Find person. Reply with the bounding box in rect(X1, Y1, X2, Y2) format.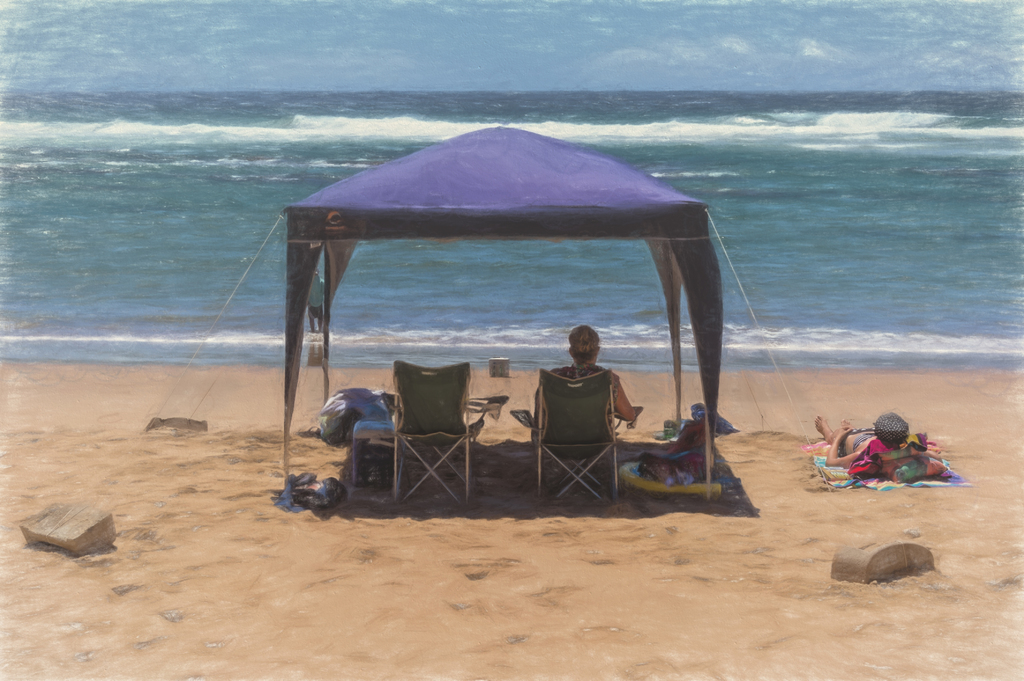
rect(820, 409, 932, 461).
